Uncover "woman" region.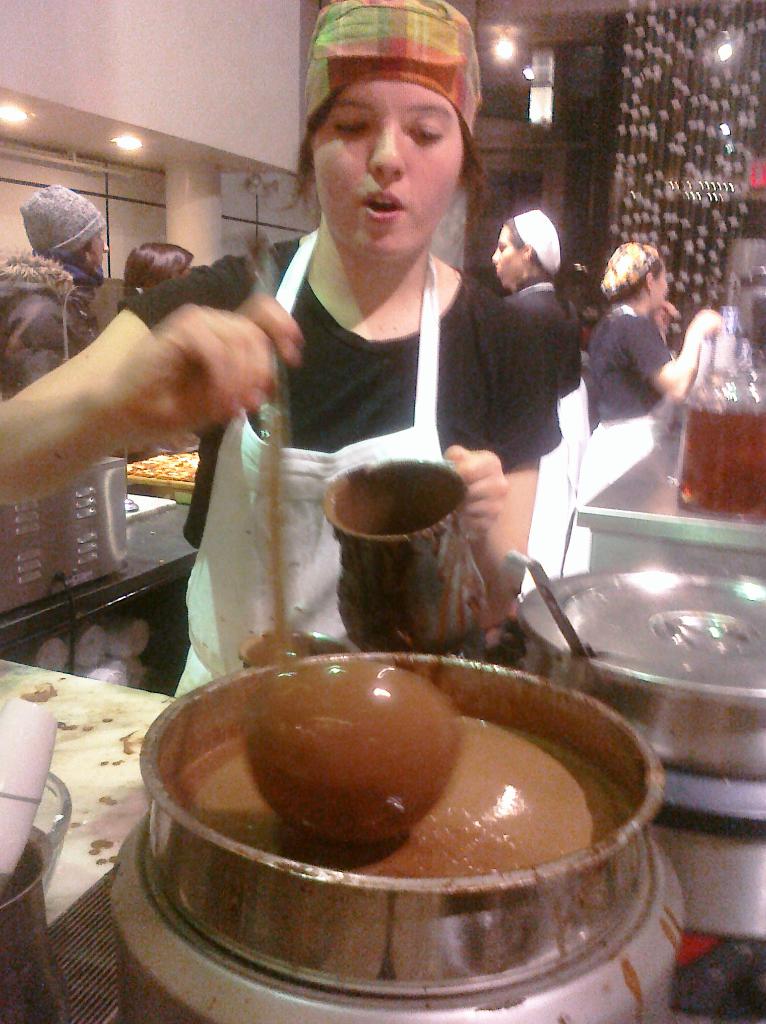
Uncovered: [x1=0, y1=0, x2=567, y2=698].
